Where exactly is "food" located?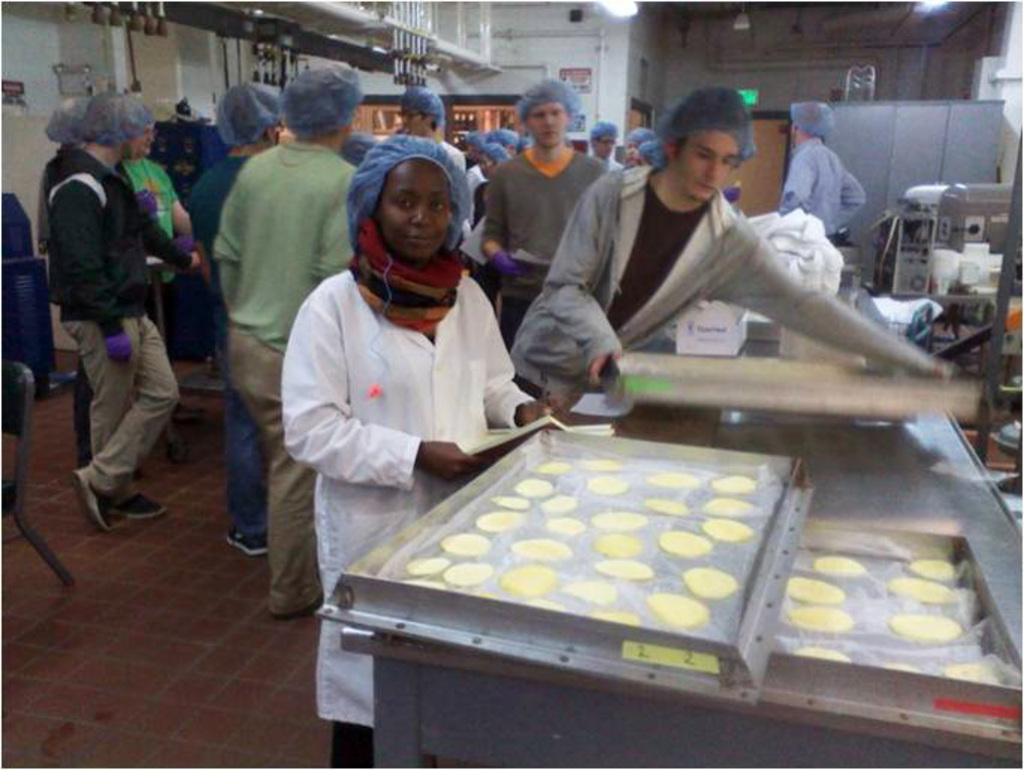
Its bounding box is {"x1": 585, "y1": 471, "x2": 626, "y2": 496}.
